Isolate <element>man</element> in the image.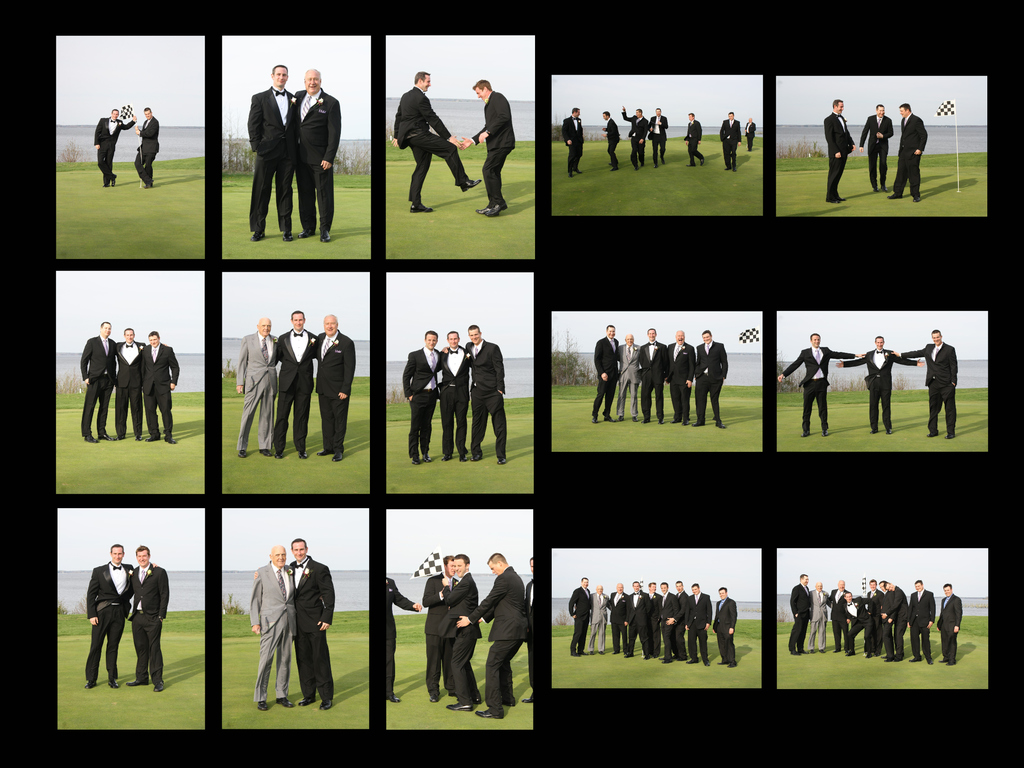
Isolated region: bbox=(234, 316, 274, 458).
